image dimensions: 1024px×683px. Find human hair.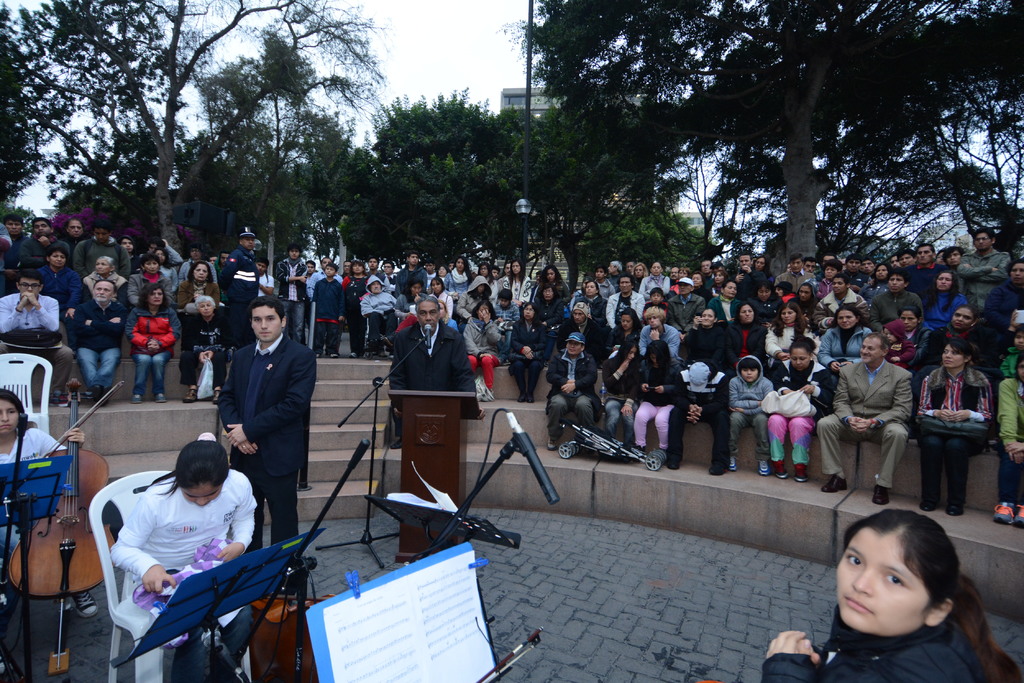
<box>20,269,42,289</box>.
